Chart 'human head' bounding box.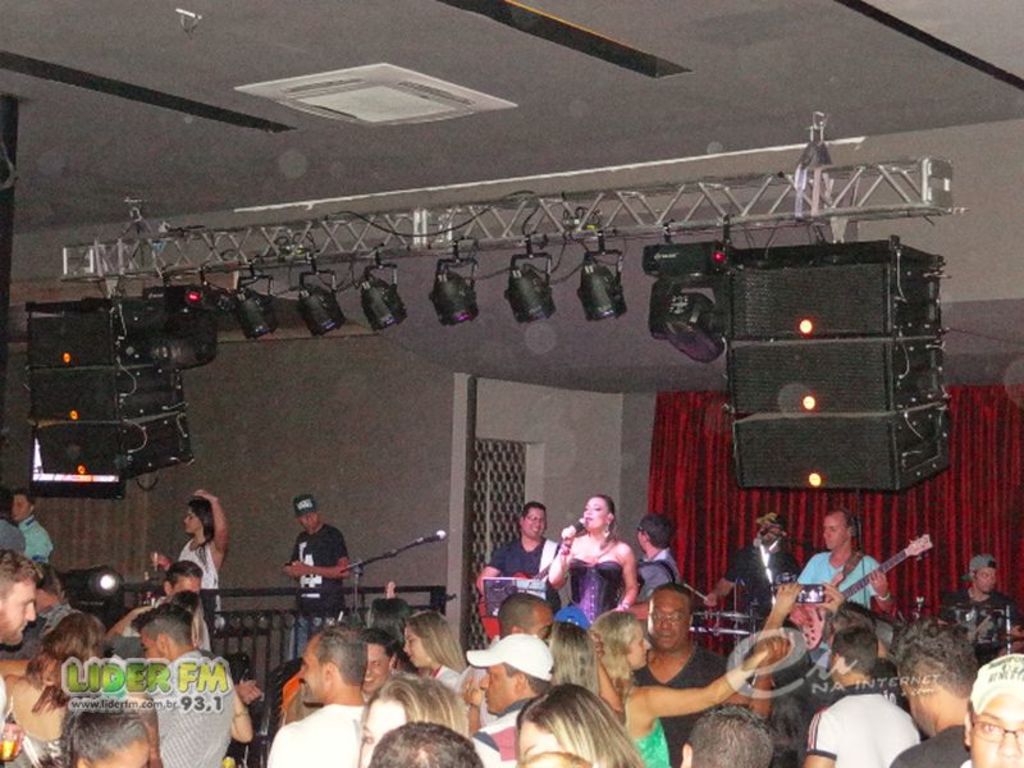
Charted: select_region(0, 550, 36, 655).
